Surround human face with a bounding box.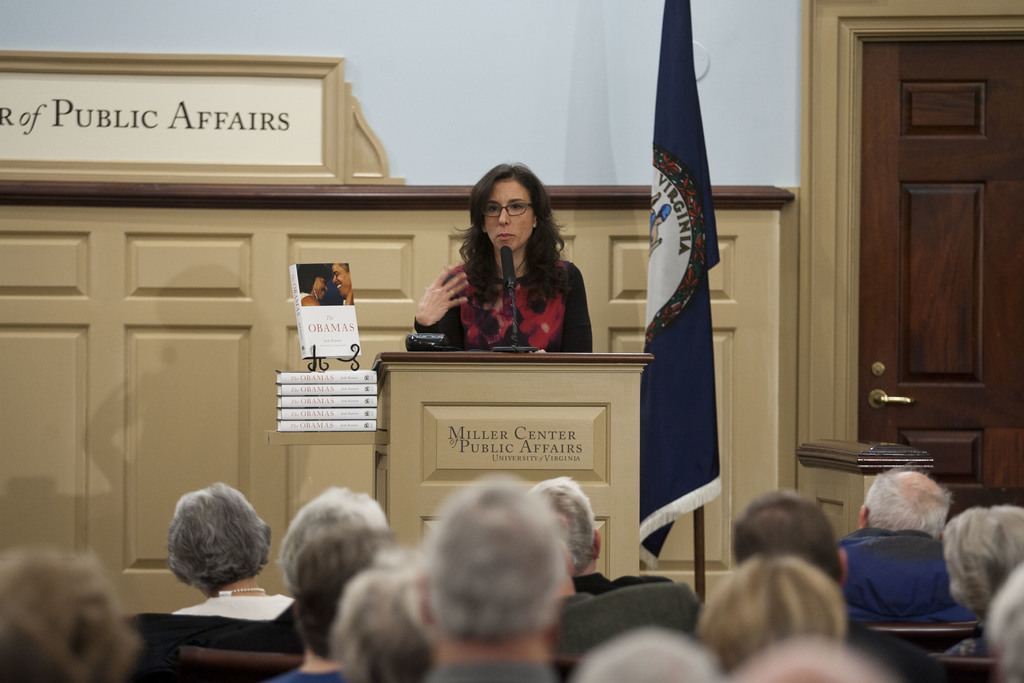
(left=487, top=180, right=537, bottom=251).
